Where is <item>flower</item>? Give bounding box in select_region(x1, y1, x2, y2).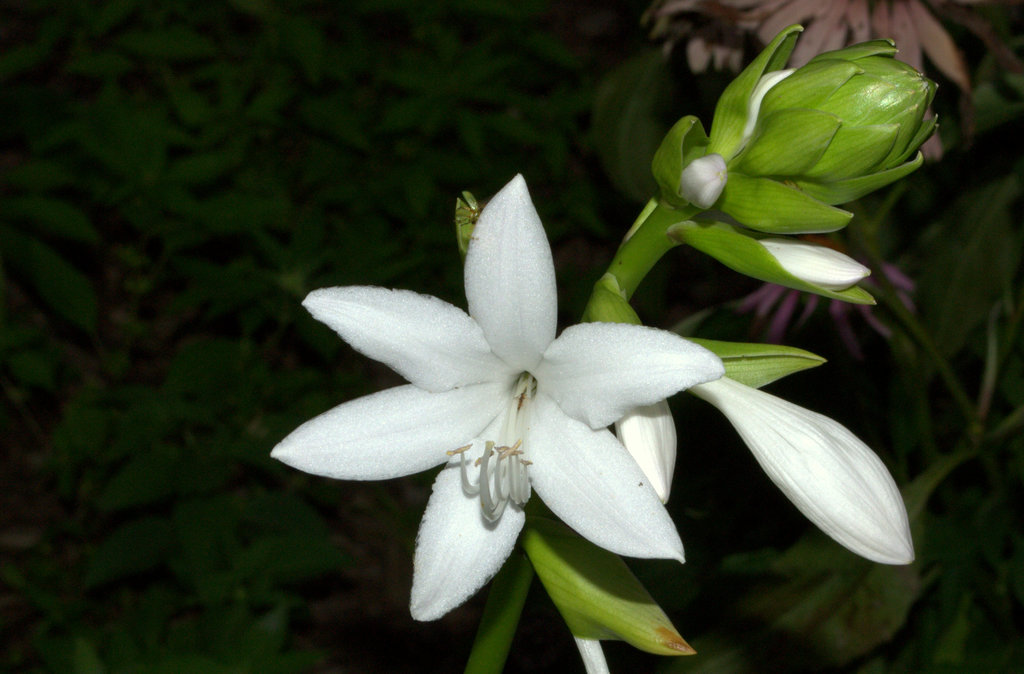
select_region(679, 376, 914, 567).
